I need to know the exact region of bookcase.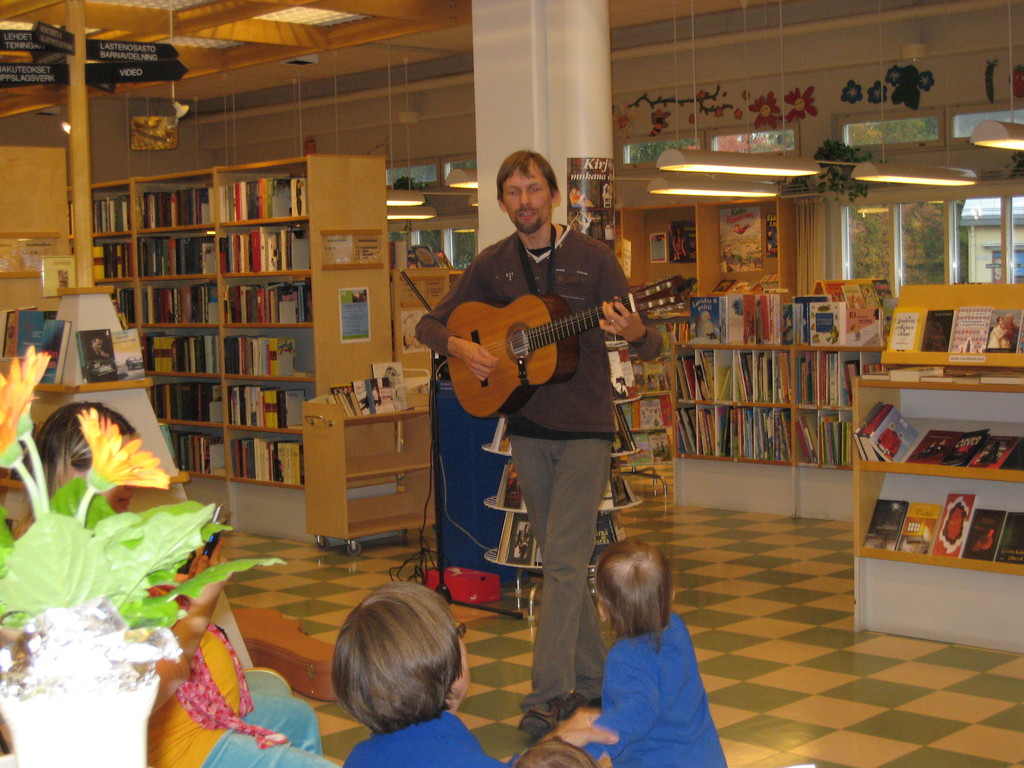
Region: crop(300, 362, 440, 554).
